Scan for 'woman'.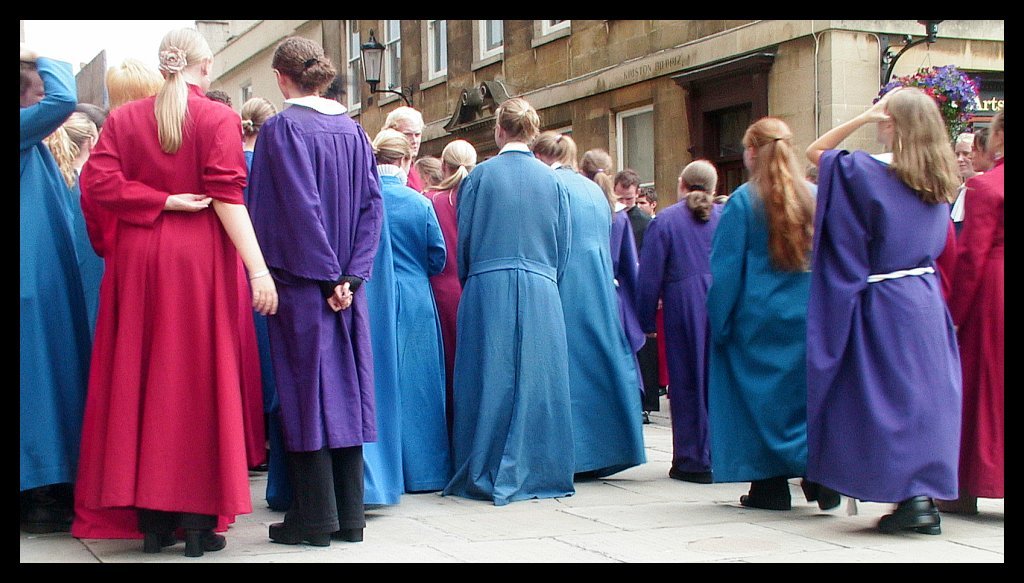
Scan result: {"left": 640, "top": 157, "right": 726, "bottom": 484}.
